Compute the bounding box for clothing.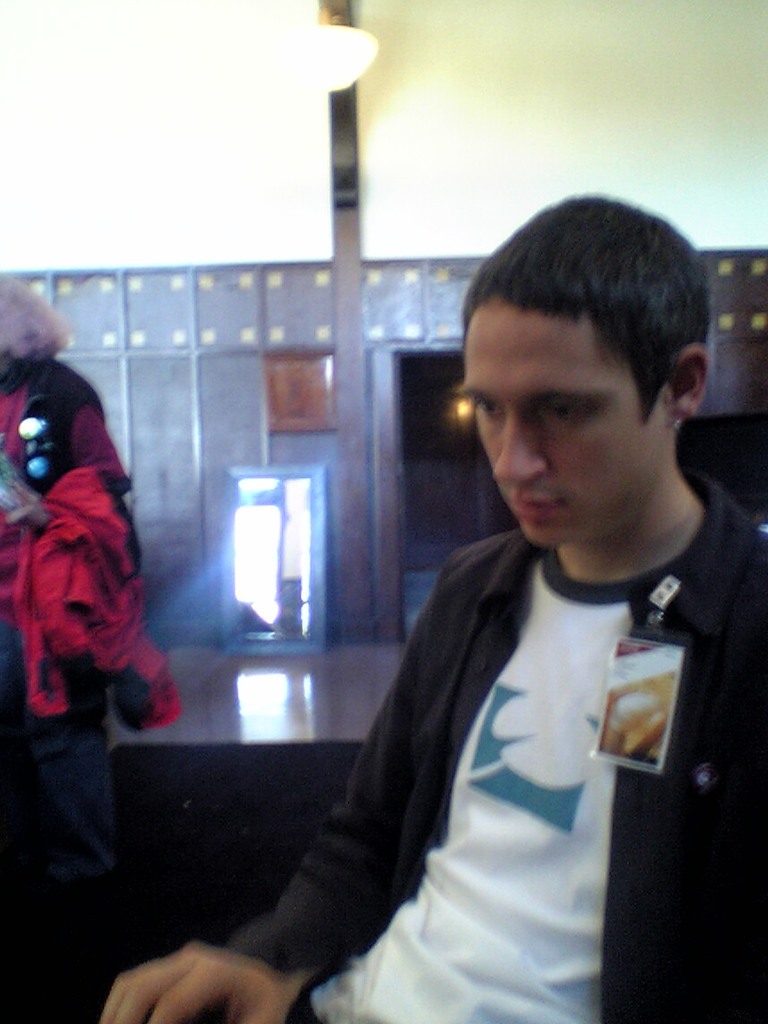
0, 356, 191, 955.
